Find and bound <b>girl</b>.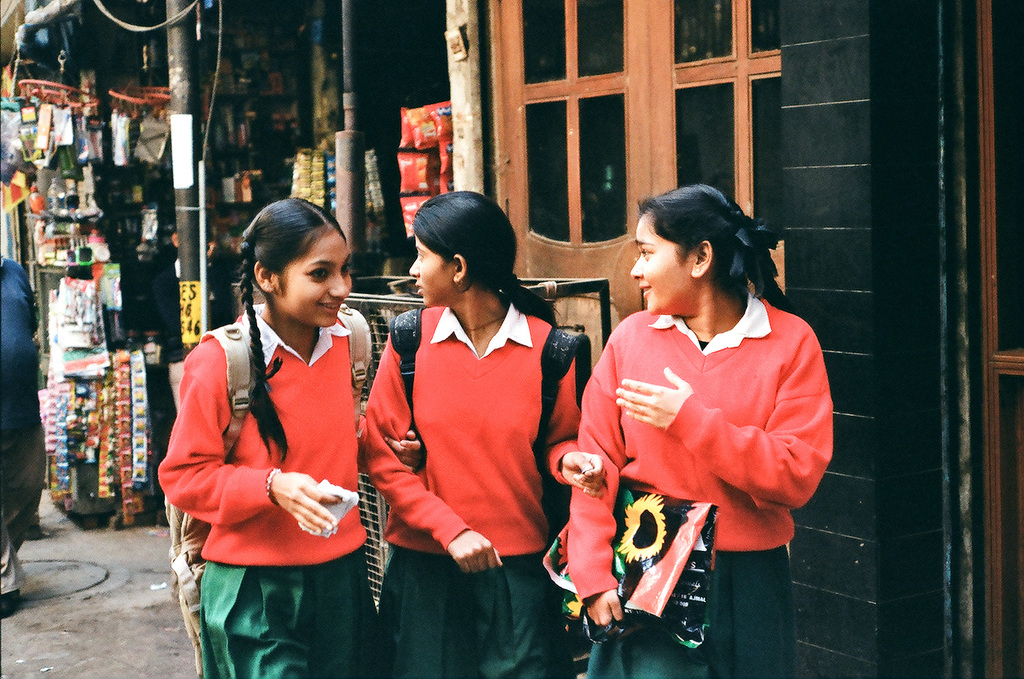
Bound: (left=156, top=196, right=425, bottom=678).
